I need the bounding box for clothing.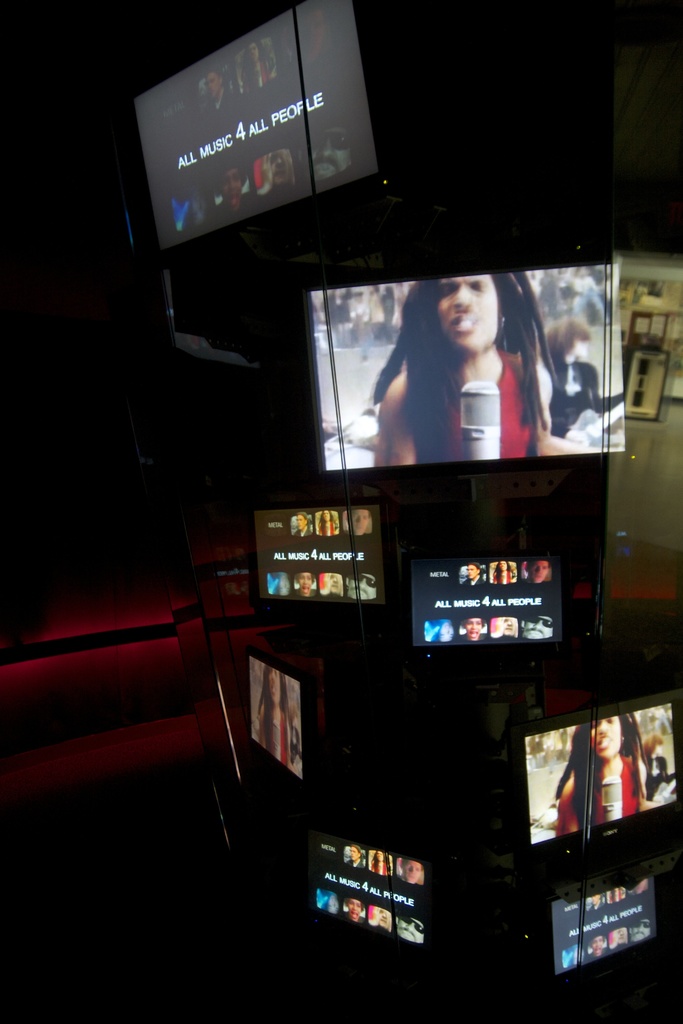
Here it is: BBox(411, 339, 540, 454).
